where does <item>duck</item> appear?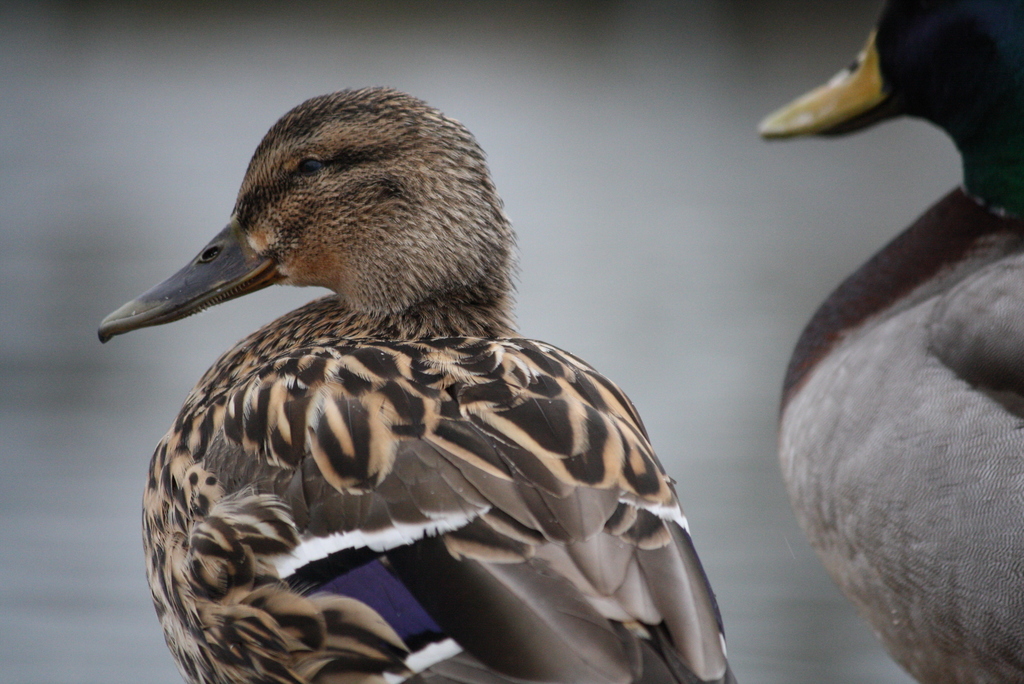
Appears at 102,77,757,674.
